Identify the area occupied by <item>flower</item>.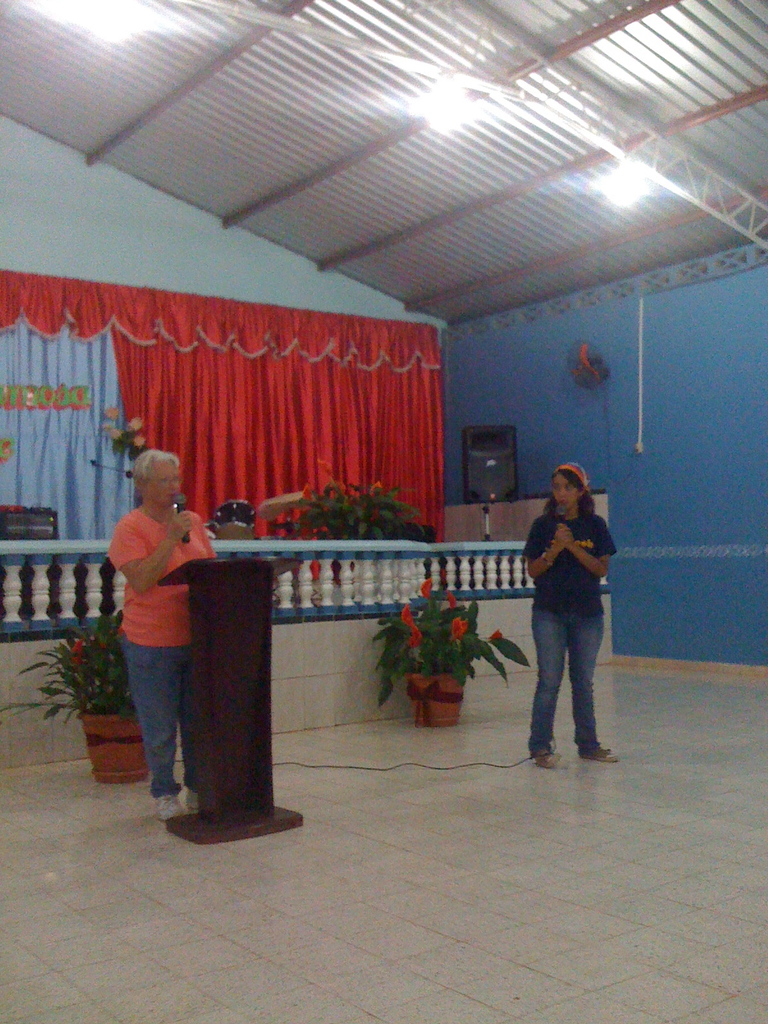
Area: detection(131, 431, 147, 449).
